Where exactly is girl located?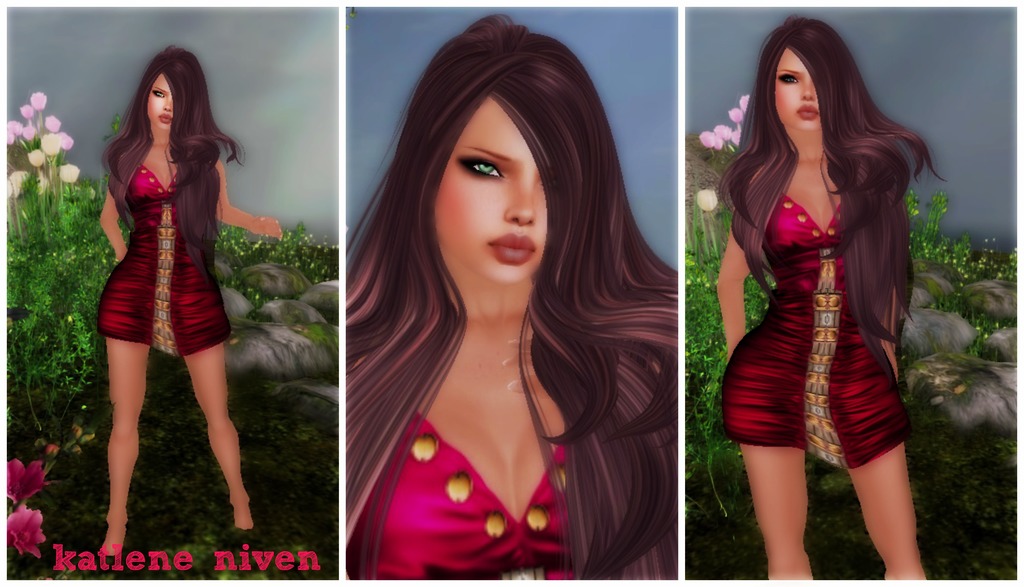
Its bounding box is <region>100, 48, 281, 558</region>.
